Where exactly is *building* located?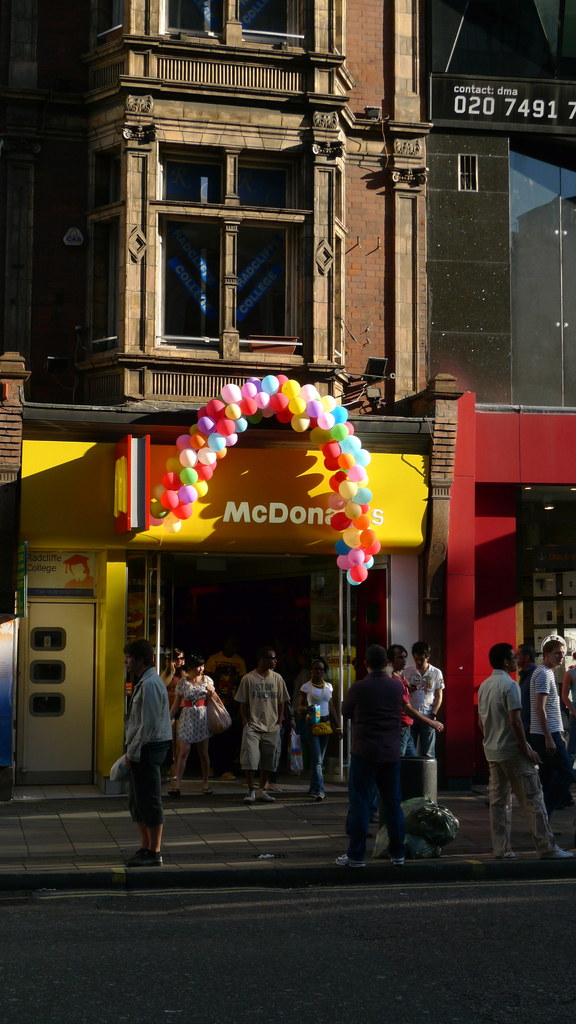
Its bounding box is bbox=[417, 1, 575, 790].
